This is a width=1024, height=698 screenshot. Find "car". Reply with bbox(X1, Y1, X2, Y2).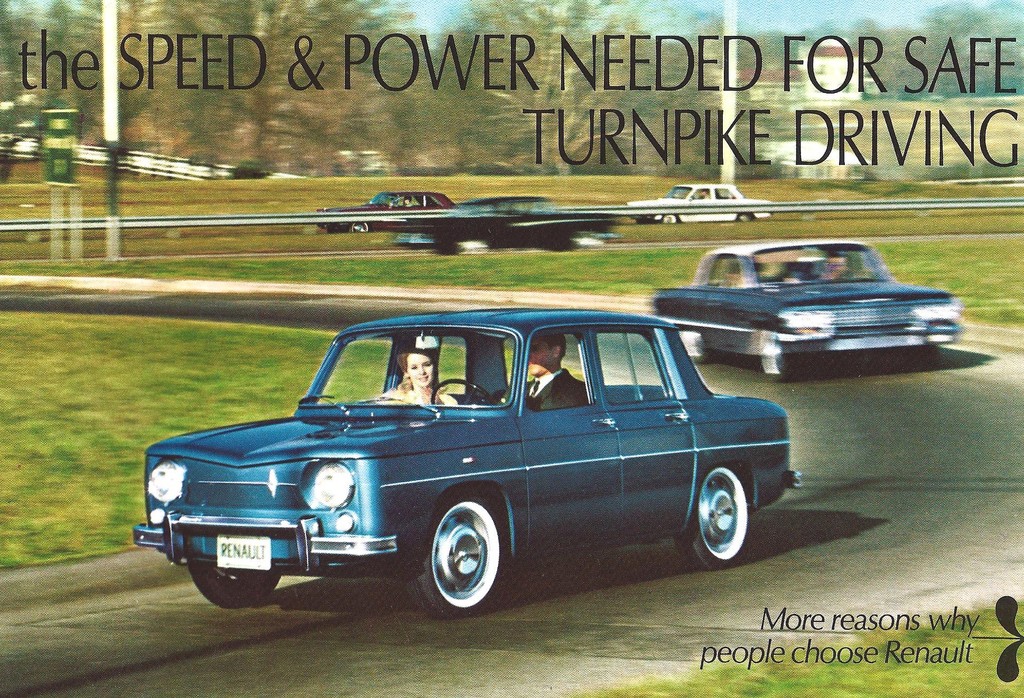
bbox(621, 179, 770, 225).
